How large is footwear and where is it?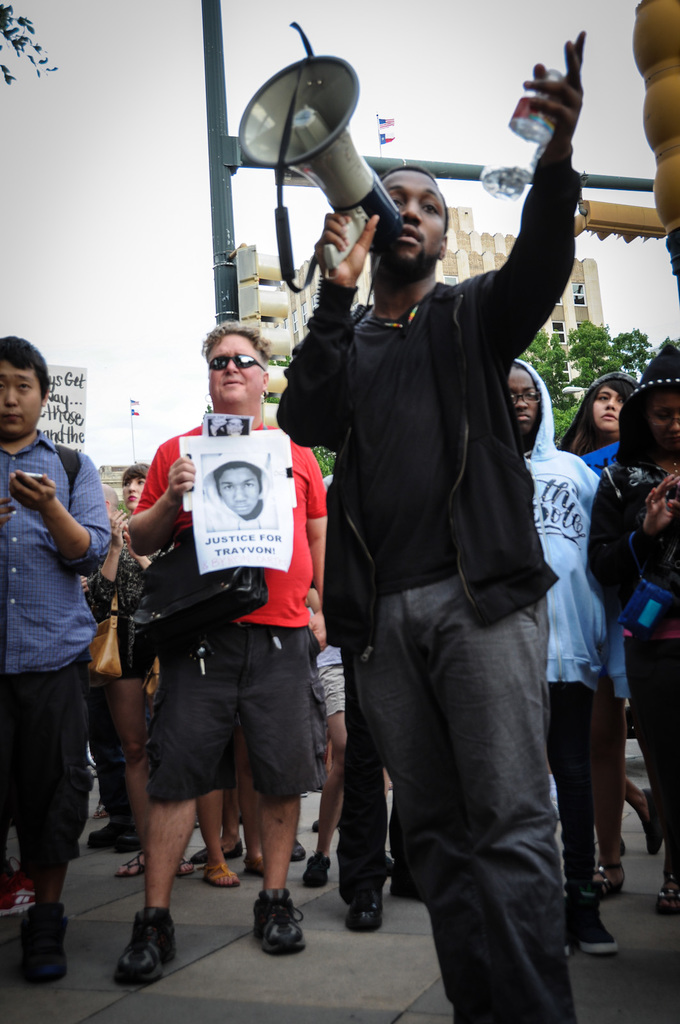
Bounding box: bbox=(198, 841, 242, 862).
